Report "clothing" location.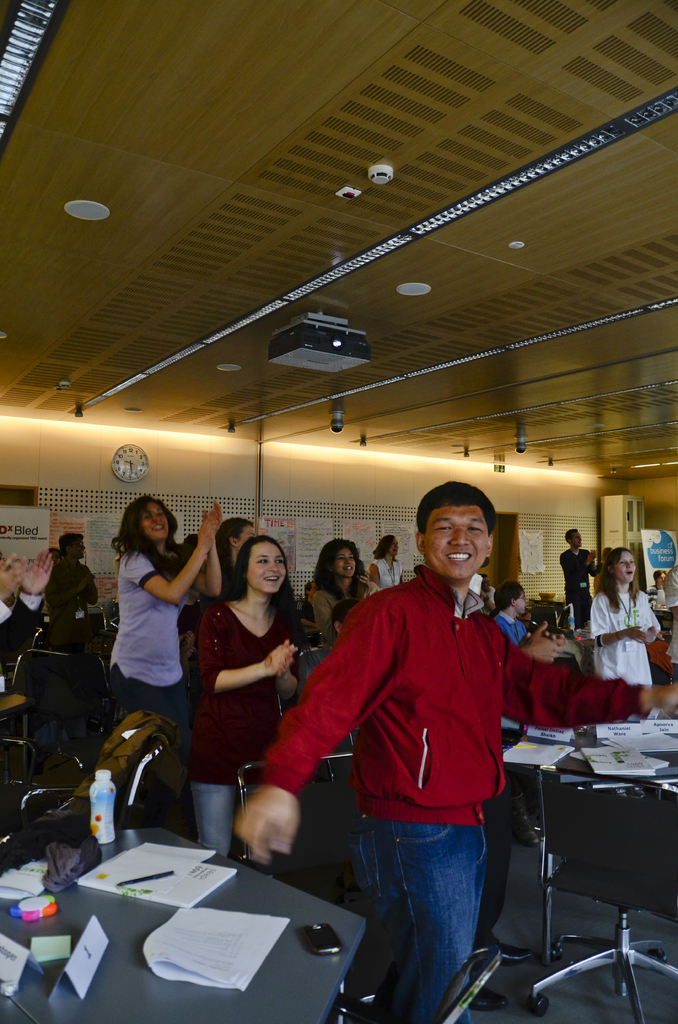
Report: BBox(560, 545, 601, 614).
